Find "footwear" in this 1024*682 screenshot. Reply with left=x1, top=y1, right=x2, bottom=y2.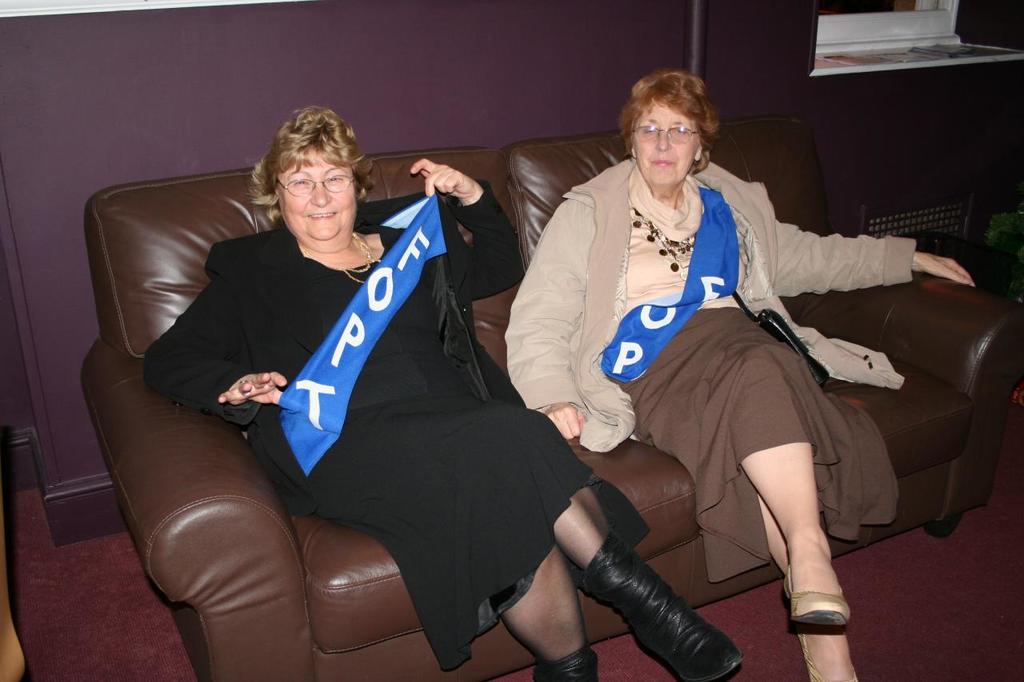
left=533, top=643, right=601, bottom=681.
